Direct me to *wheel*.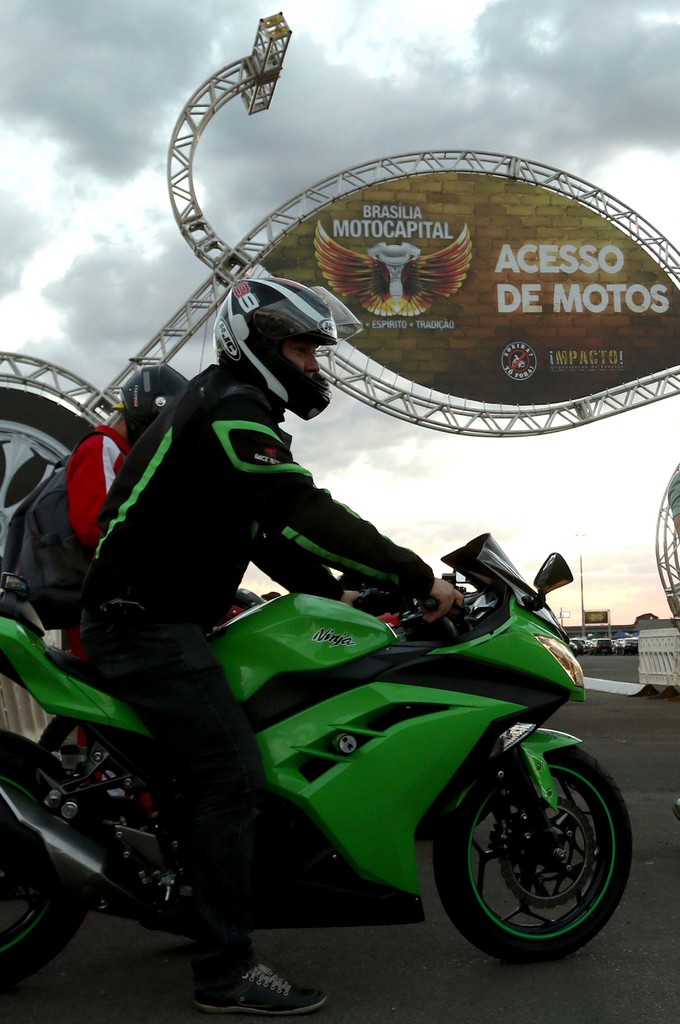
Direction: {"x1": 621, "y1": 648, "x2": 626, "y2": 653}.
